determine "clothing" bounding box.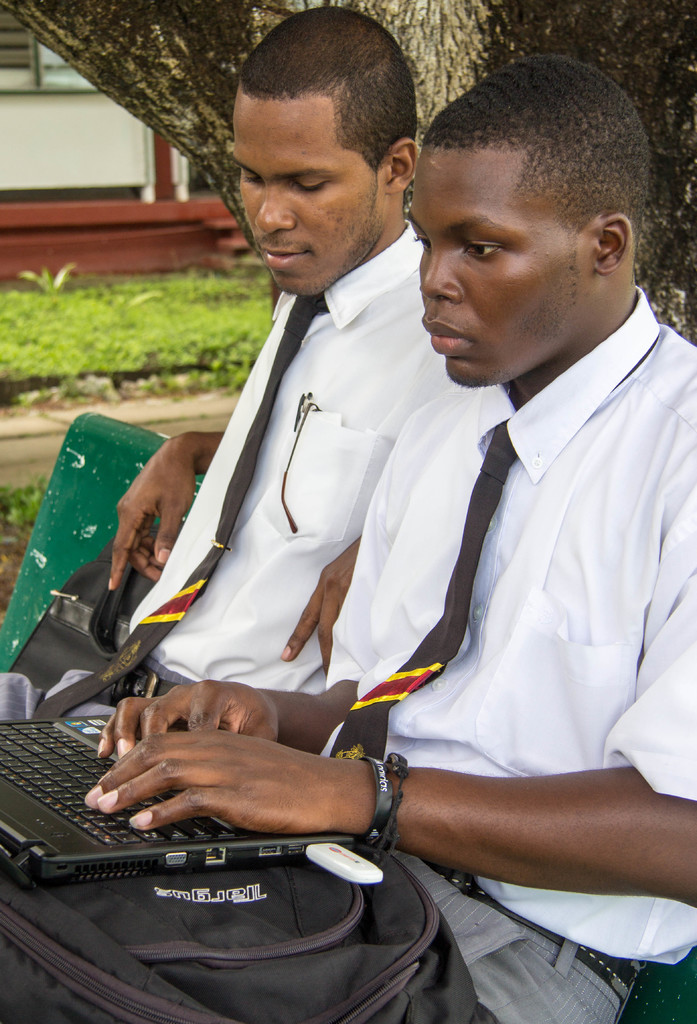
Determined: rect(325, 264, 685, 908).
